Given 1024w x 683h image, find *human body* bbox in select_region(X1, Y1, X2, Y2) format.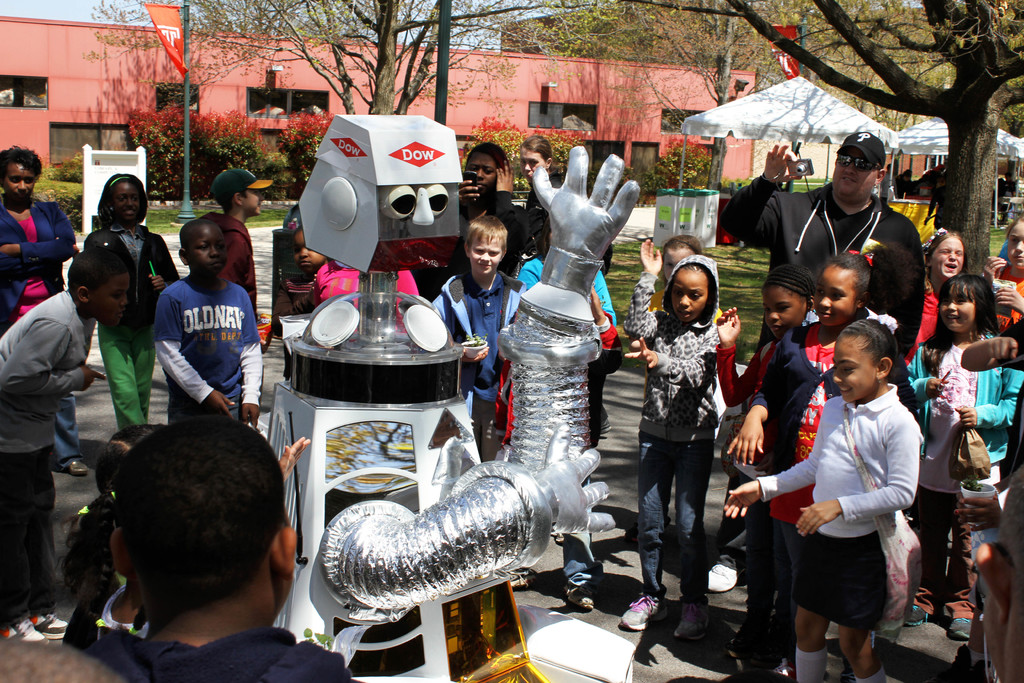
select_region(719, 128, 934, 362).
